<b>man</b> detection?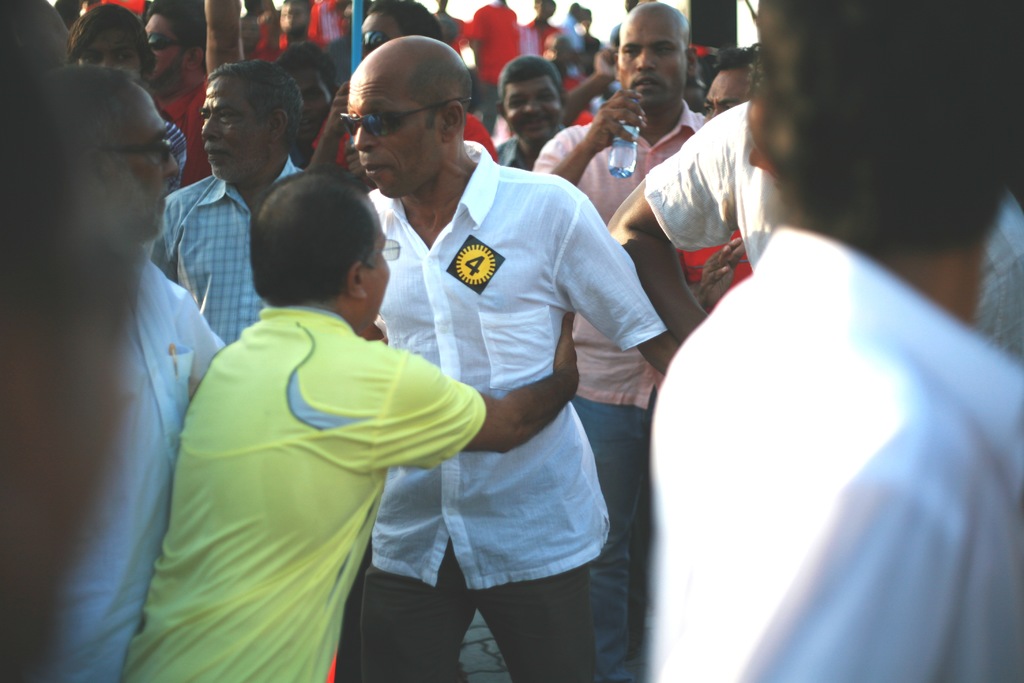
box=[486, 51, 575, 172]
